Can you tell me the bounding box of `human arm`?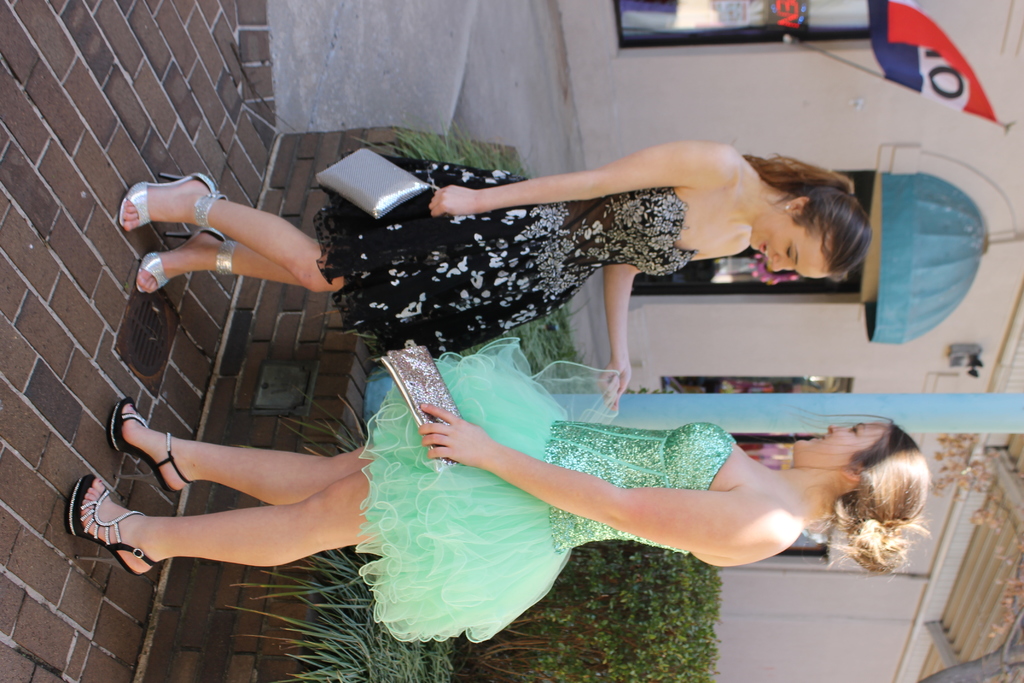
l=431, t=140, r=736, b=211.
